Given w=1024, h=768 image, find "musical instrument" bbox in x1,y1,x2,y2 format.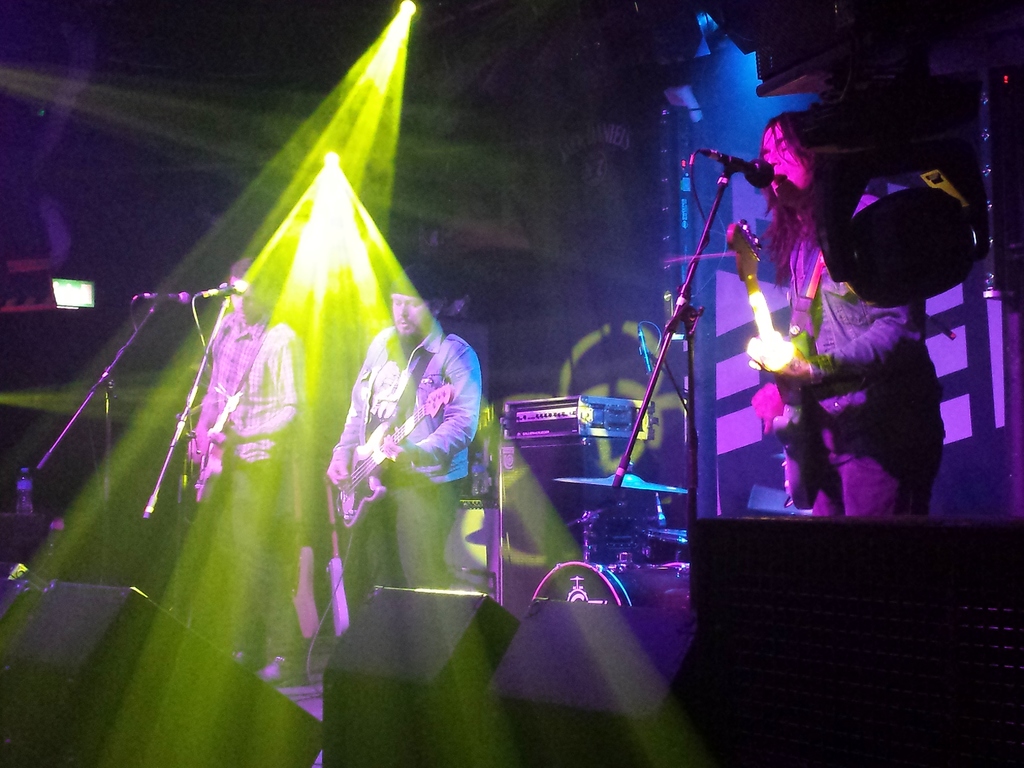
323,382,464,543.
